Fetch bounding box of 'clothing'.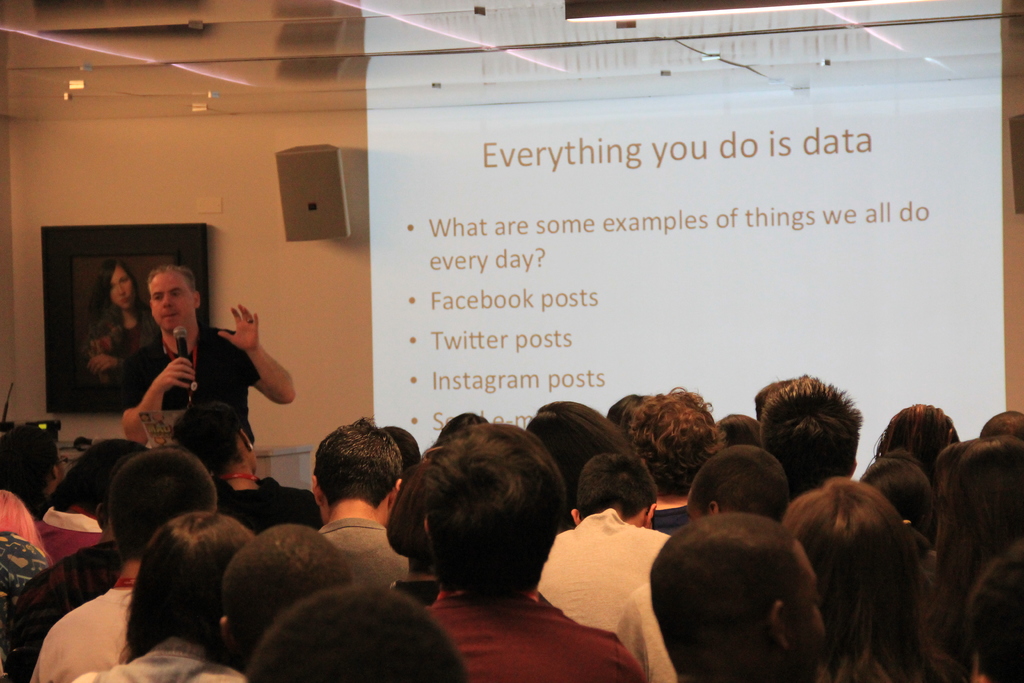
Bbox: l=115, t=292, r=244, b=473.
